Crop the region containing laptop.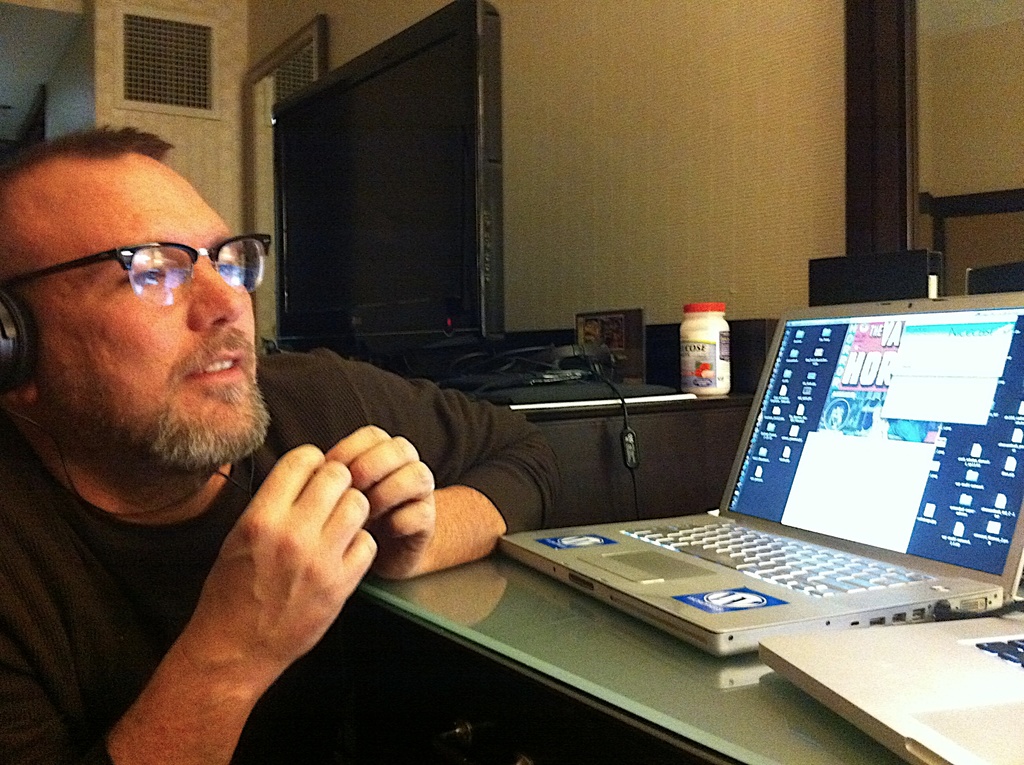
Crop region: region(761, 608, 1023, 764).
